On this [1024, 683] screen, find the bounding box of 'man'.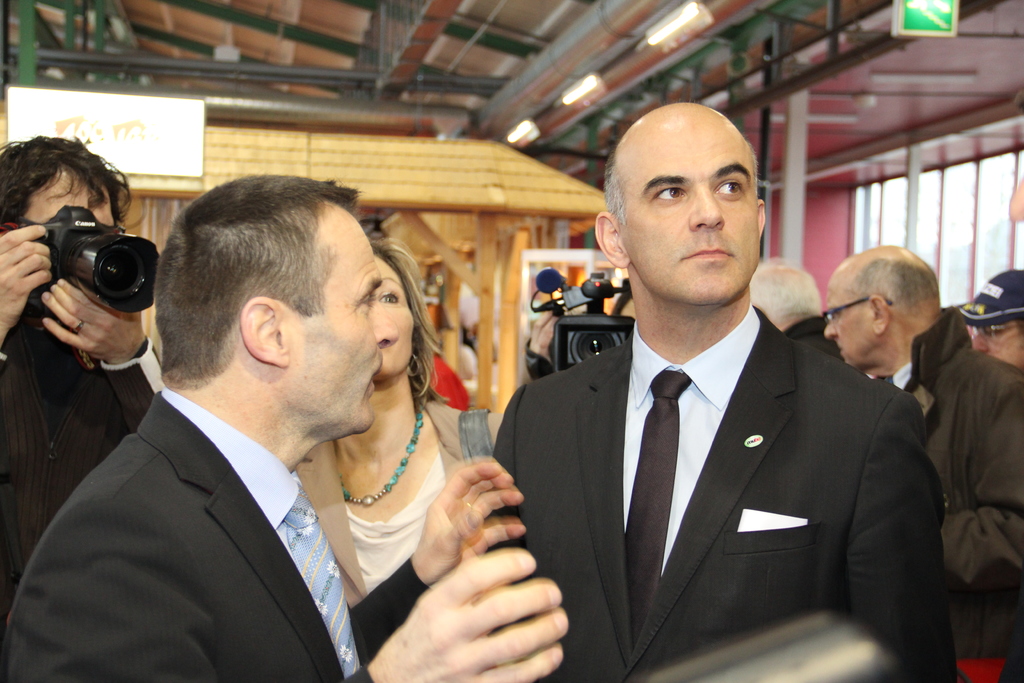
Bounding box: 821,237,1023,648.
